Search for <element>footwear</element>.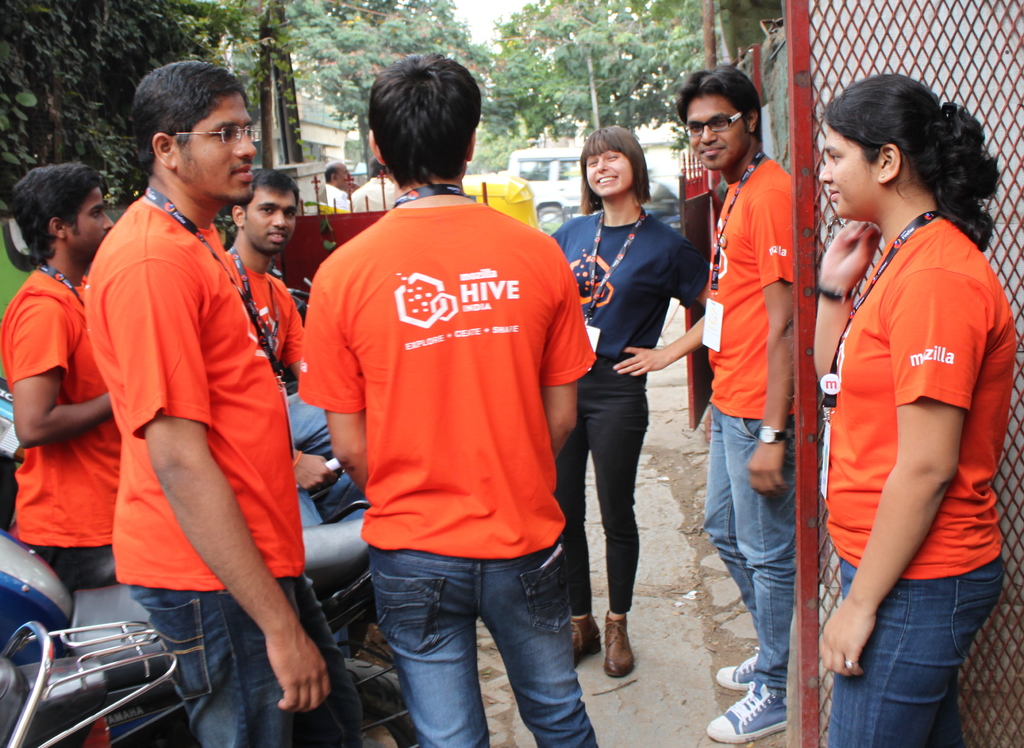
Found at {"left": 603, "top": 610, "right": 635, "bottom": 680}.
